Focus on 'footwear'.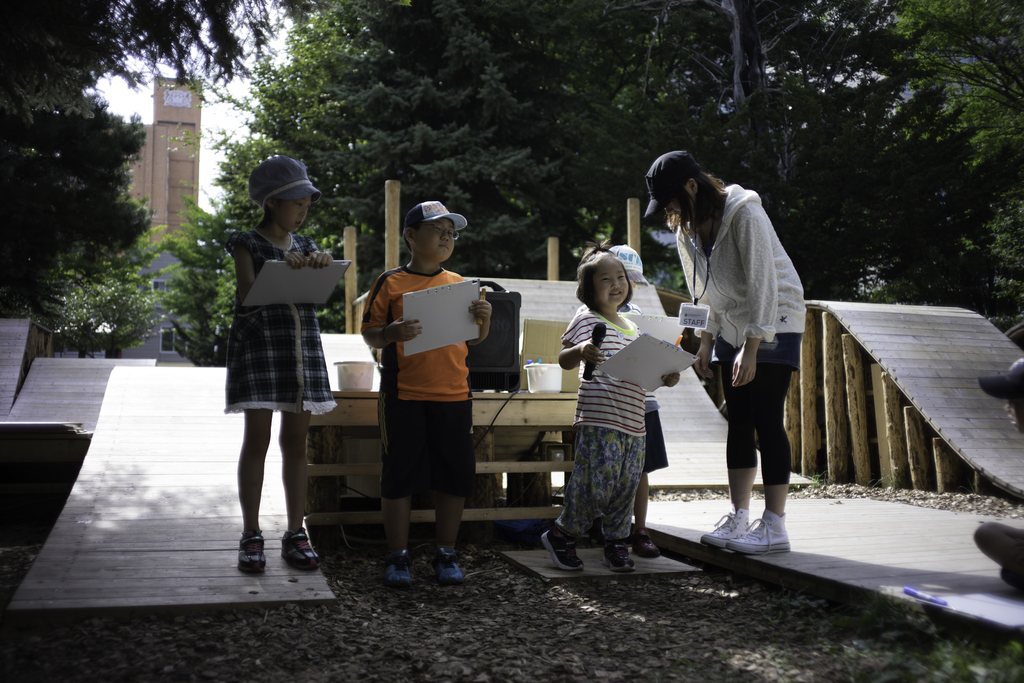
Focused at 628 525 662 559.
